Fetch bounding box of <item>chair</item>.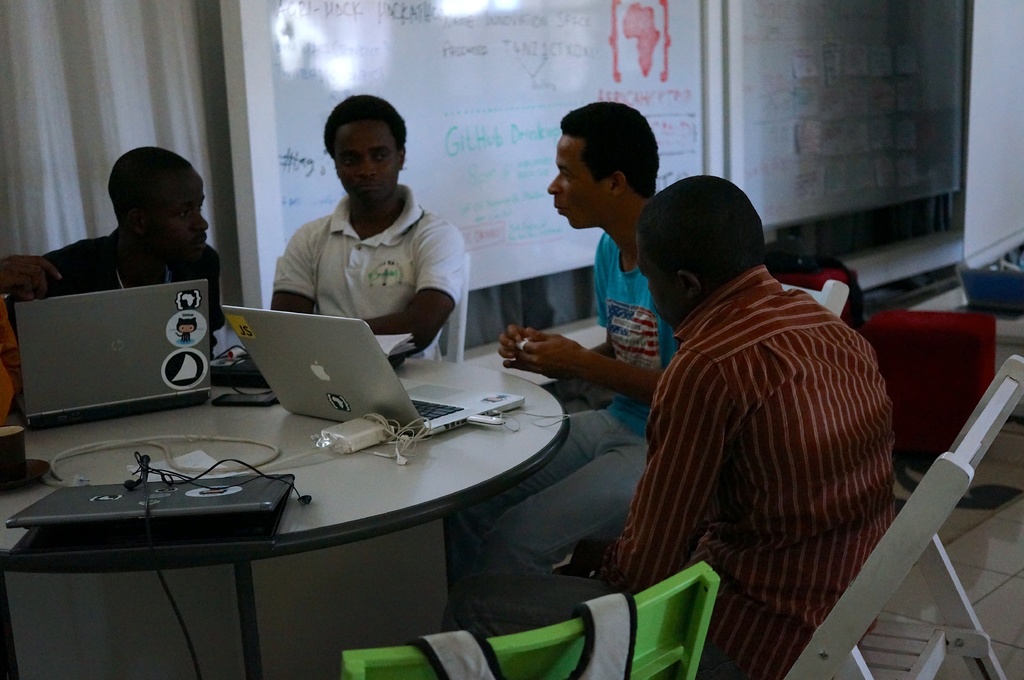
Bbox: (769,354,1023,679).
